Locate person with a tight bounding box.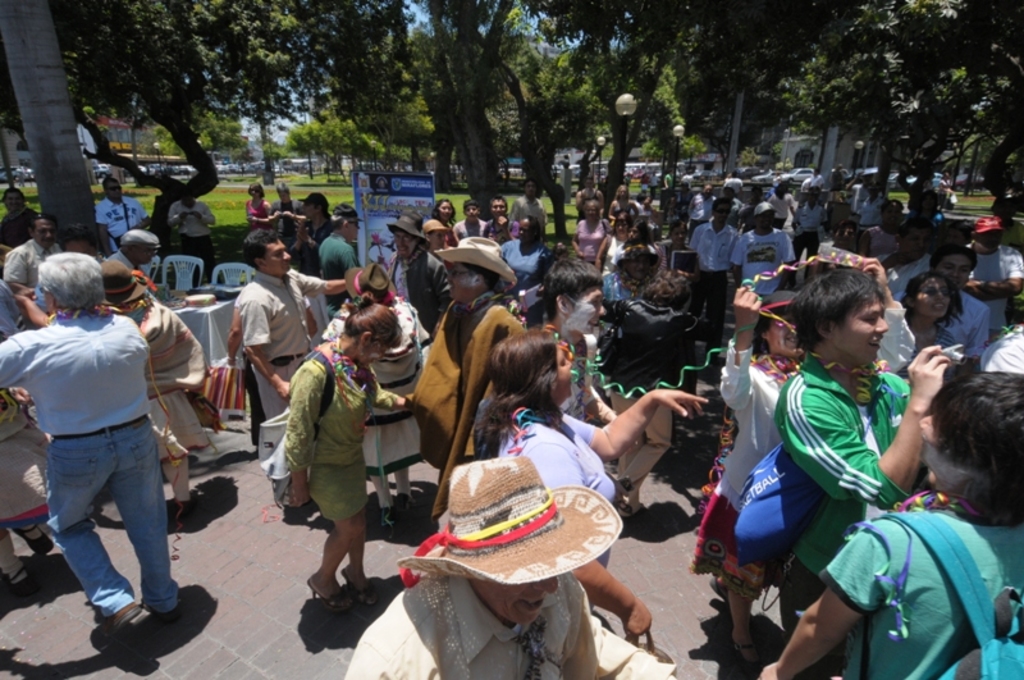
left=772, top=268, right=955, bottom=679.
